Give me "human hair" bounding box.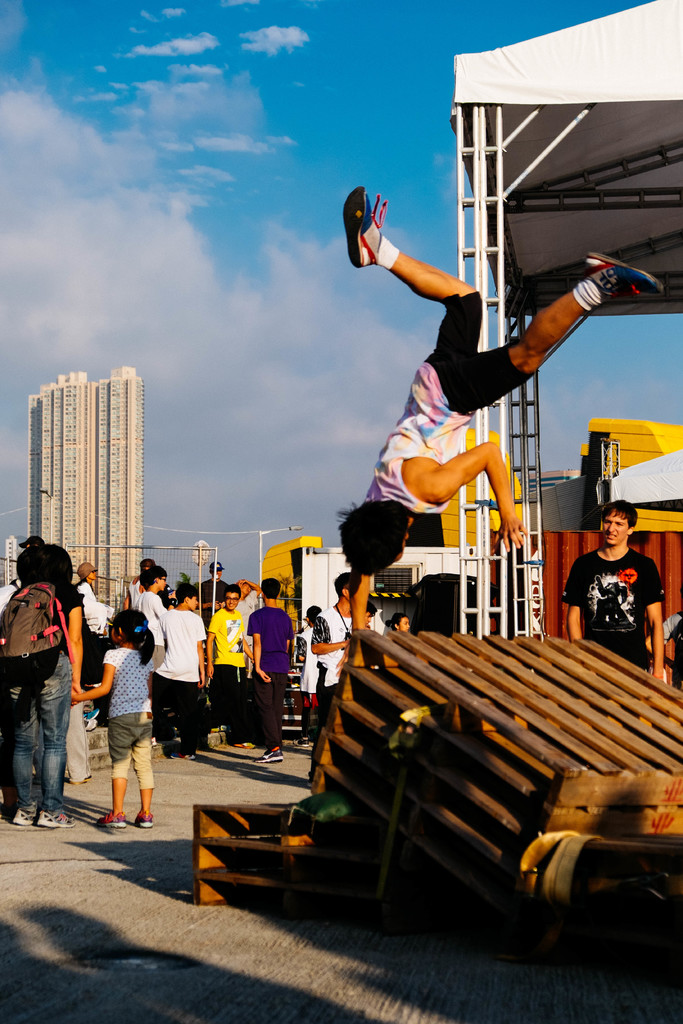
crop(260, 579, 279, 598).
